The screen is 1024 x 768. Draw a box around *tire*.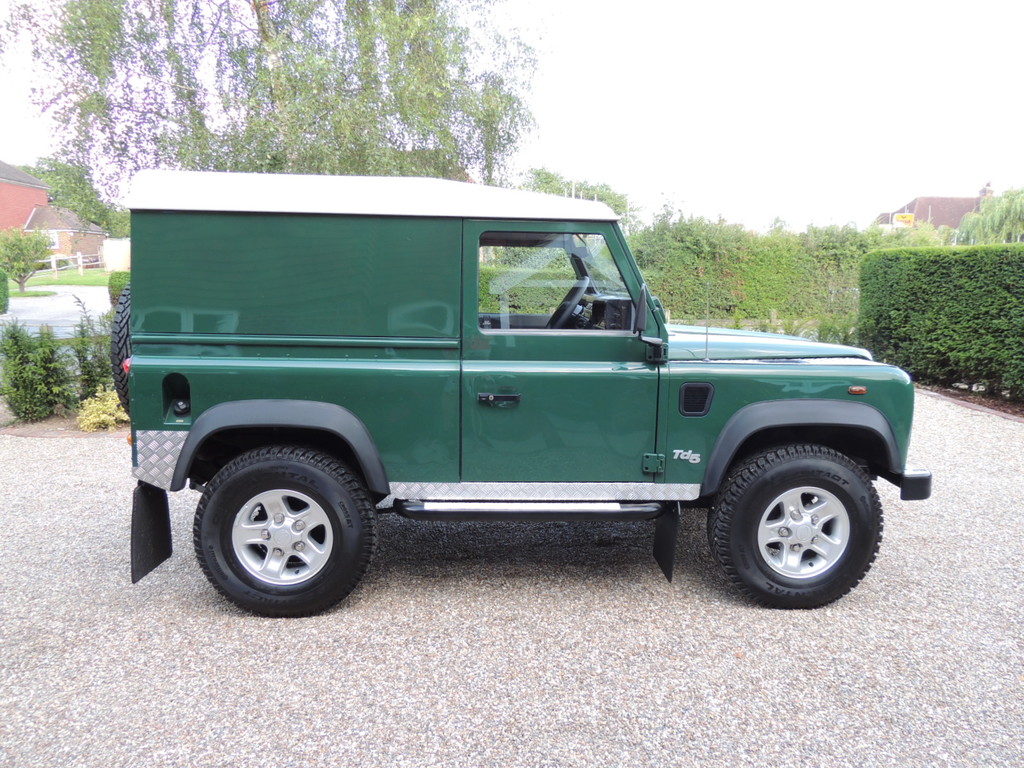
bbox(192, 447, 376, 620).
